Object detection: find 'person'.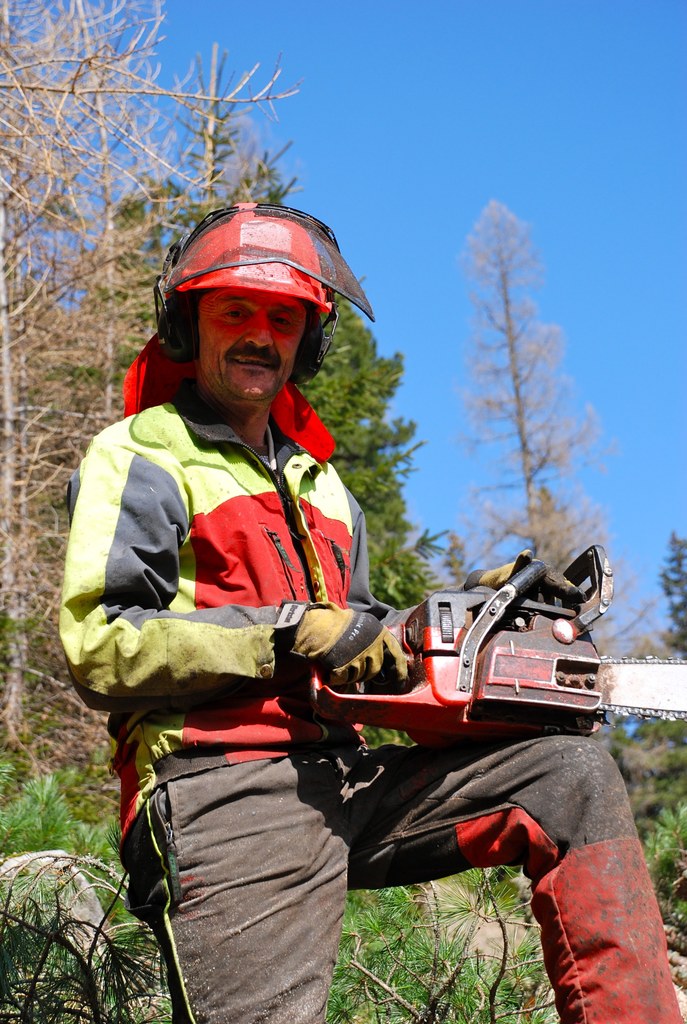
bbox=[55, 203, 686, 1023].
